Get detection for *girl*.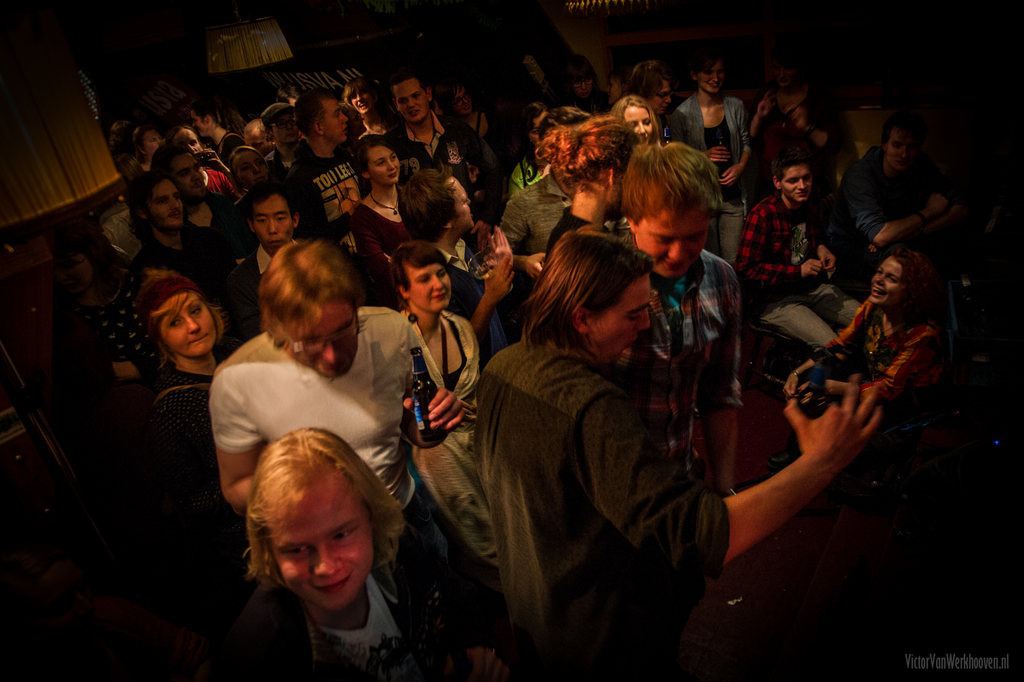
Detection: (672,50,751,260).
